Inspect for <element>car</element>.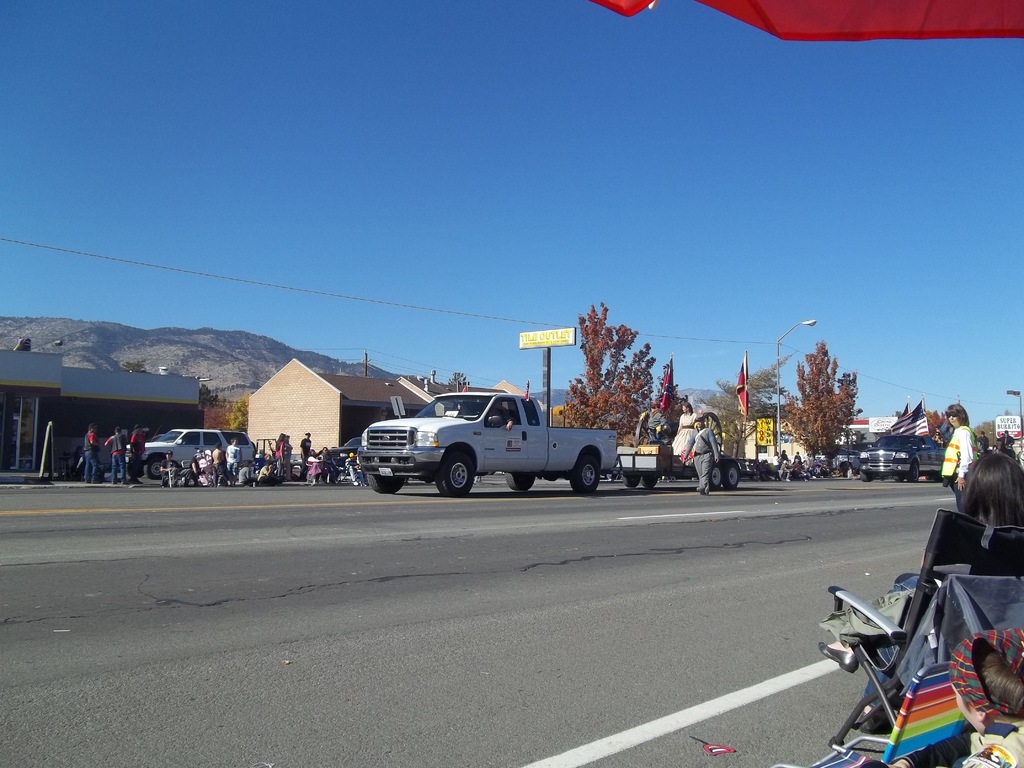
Inspection: locate(816, 447, 860, 474).
